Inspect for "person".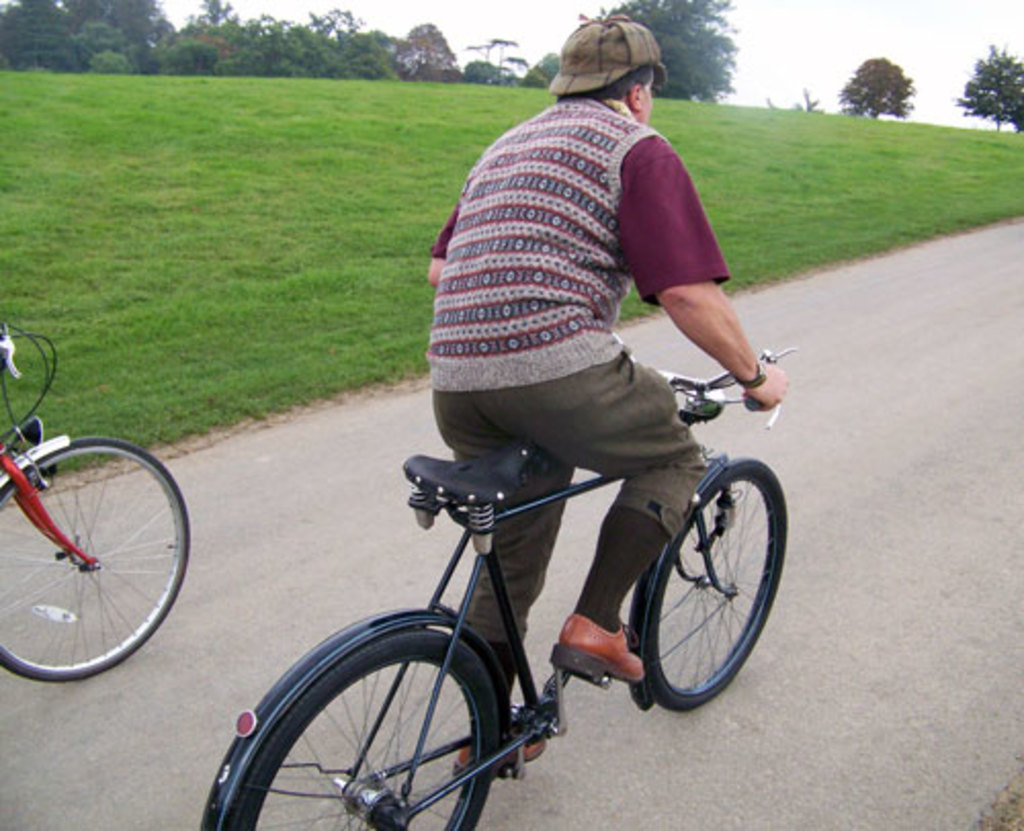
Inspection: detection(420, 10, 784, 786).
